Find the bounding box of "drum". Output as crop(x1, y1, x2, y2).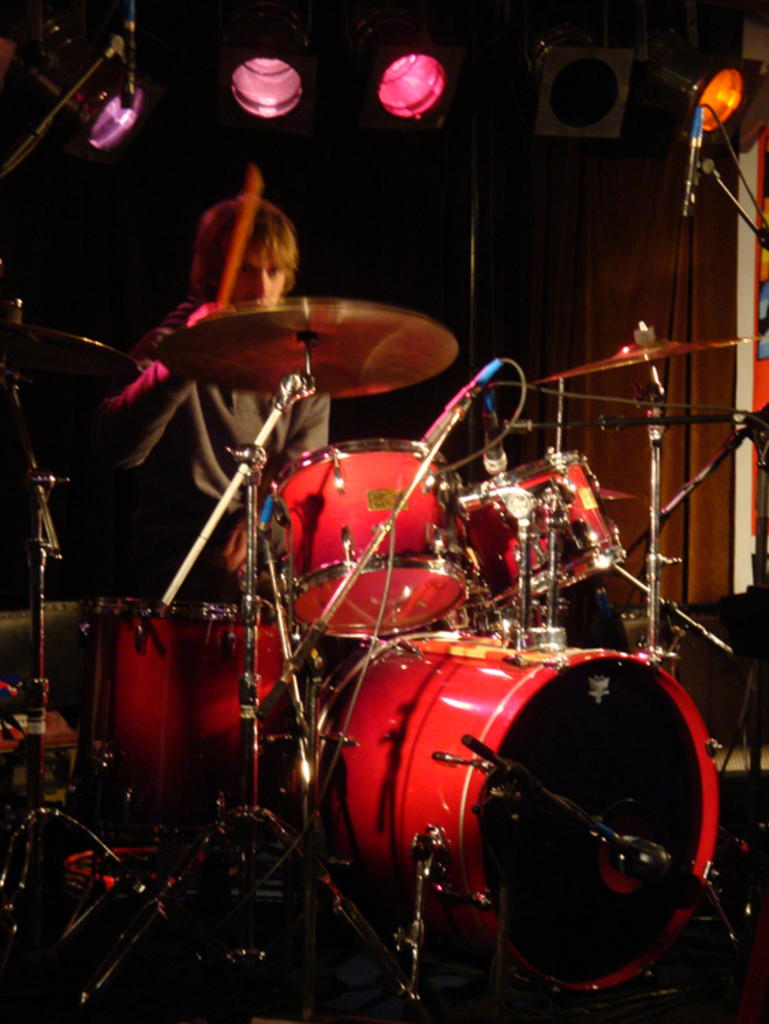
crop(295, 647, 713, 998).
